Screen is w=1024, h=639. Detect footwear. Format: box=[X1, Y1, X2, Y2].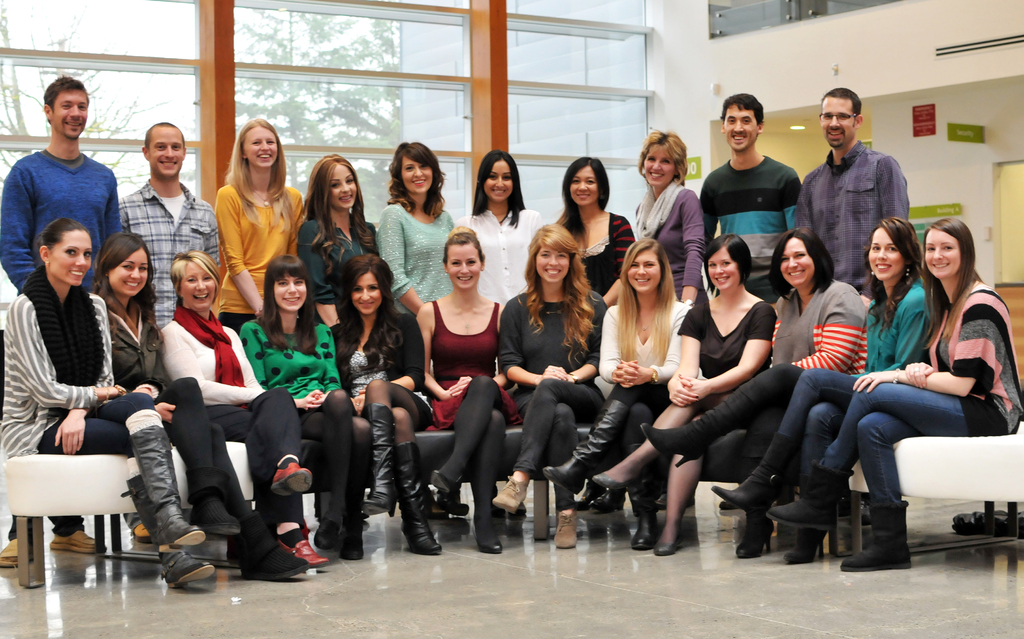
box=[639, 511, 659, 553].
